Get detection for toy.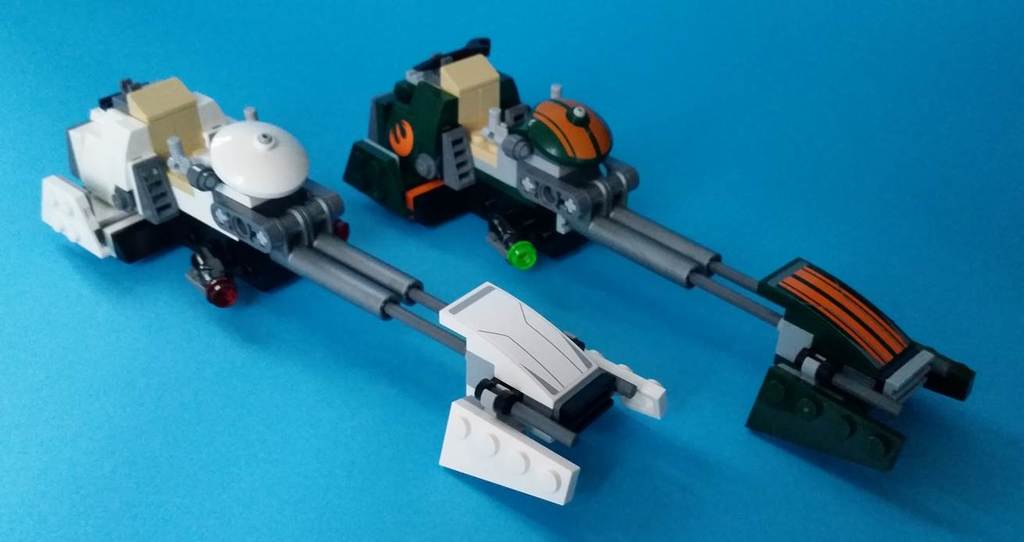
Detection: rect(342, 37, 979, 476).
